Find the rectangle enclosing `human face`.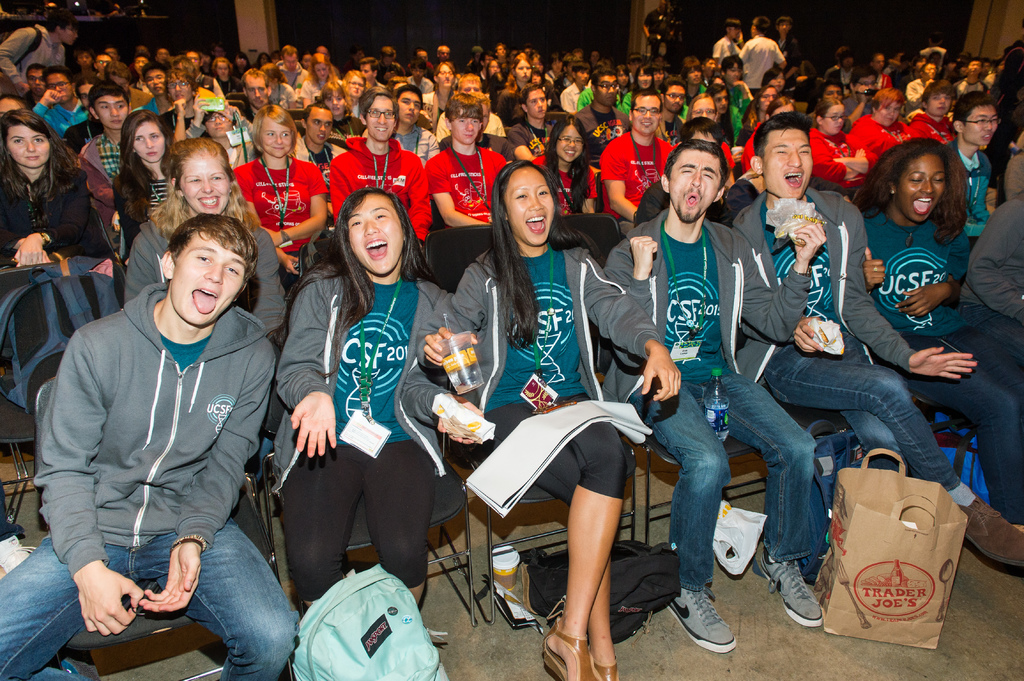
<region>438, 62, 453, 87</region>.
